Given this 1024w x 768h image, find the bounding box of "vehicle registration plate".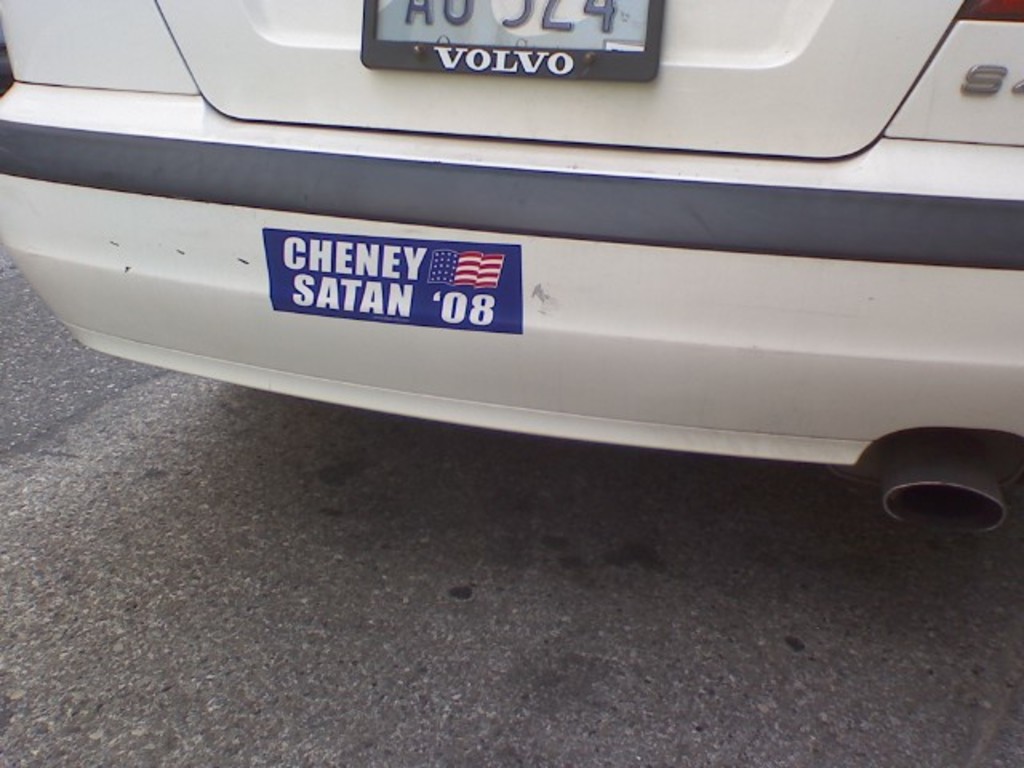
x1=362 y1=0 x2=664 y2=80.
